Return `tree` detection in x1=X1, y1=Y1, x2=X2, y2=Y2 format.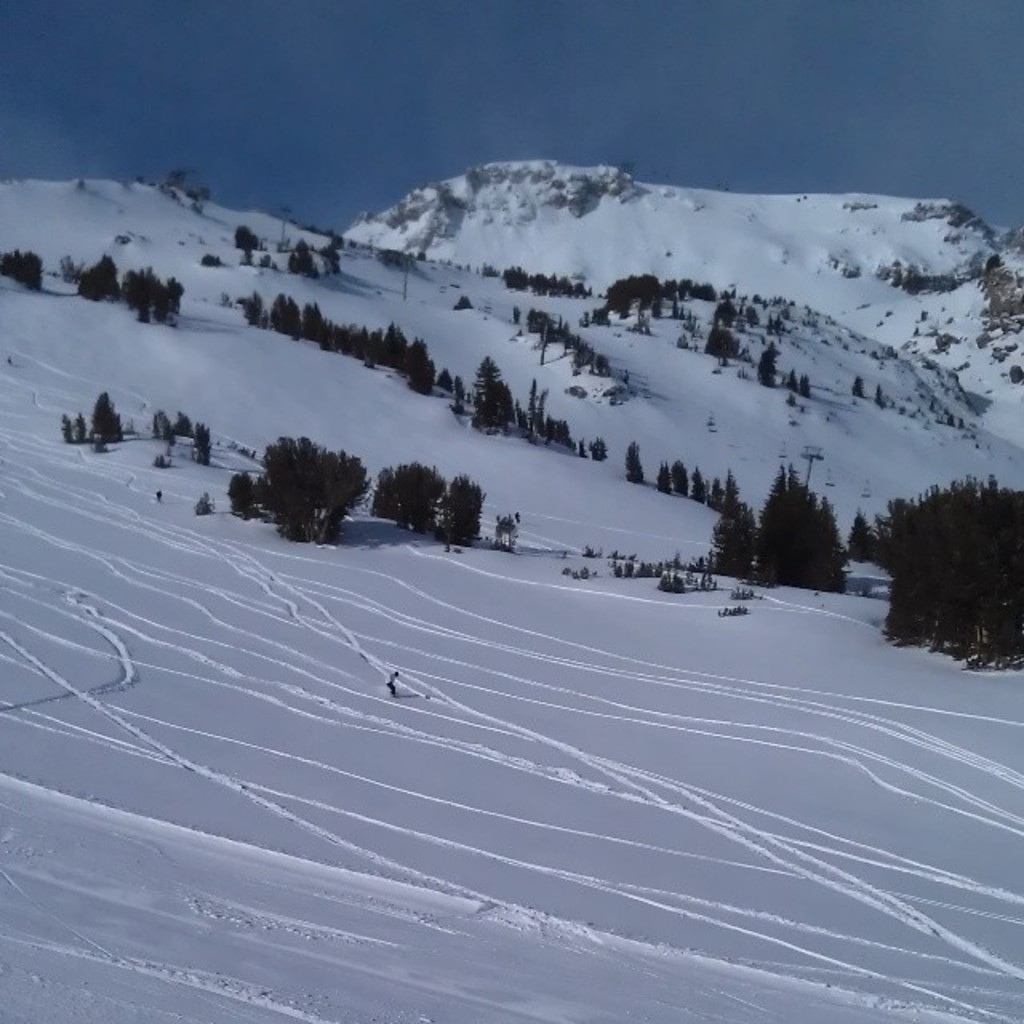
x1=374, y1=462, x2=451, y2=526.
